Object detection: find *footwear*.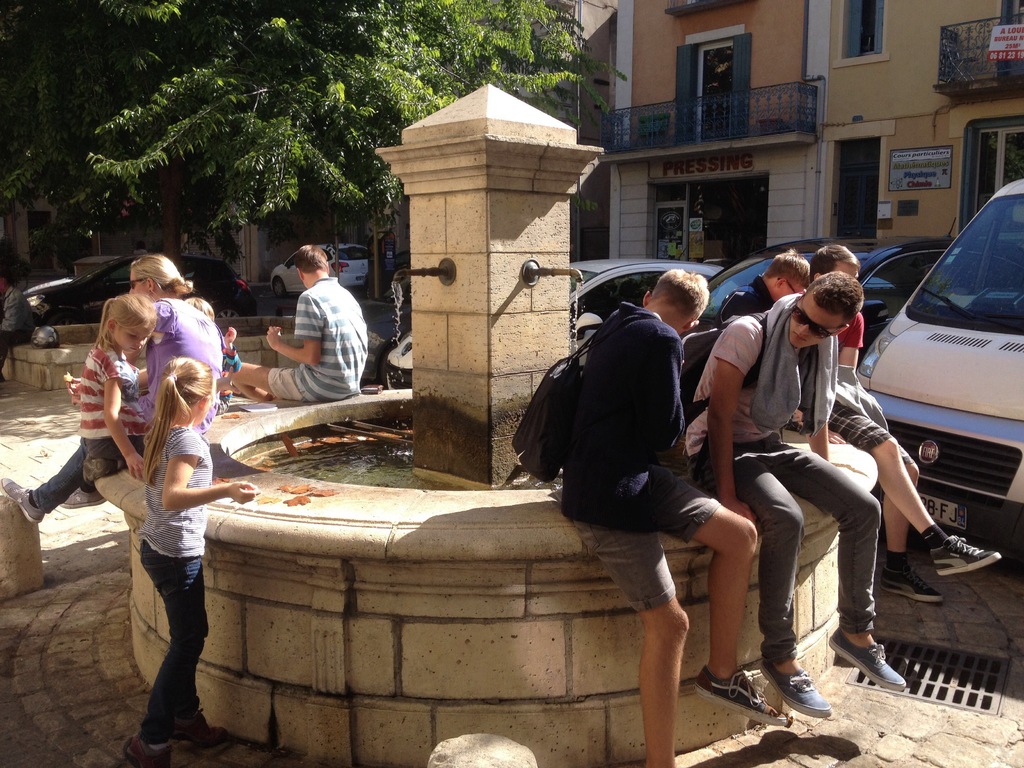
bbox(823, 627, 907, 688).
